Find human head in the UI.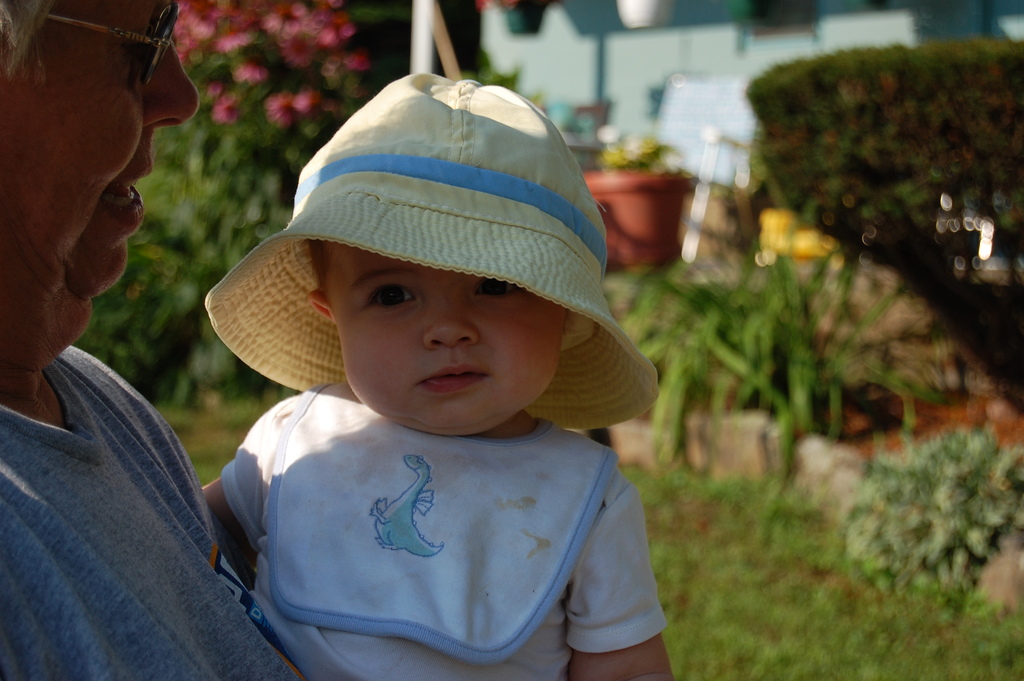
UI element at x1=12, y1=8, x2=174, y2=324.
